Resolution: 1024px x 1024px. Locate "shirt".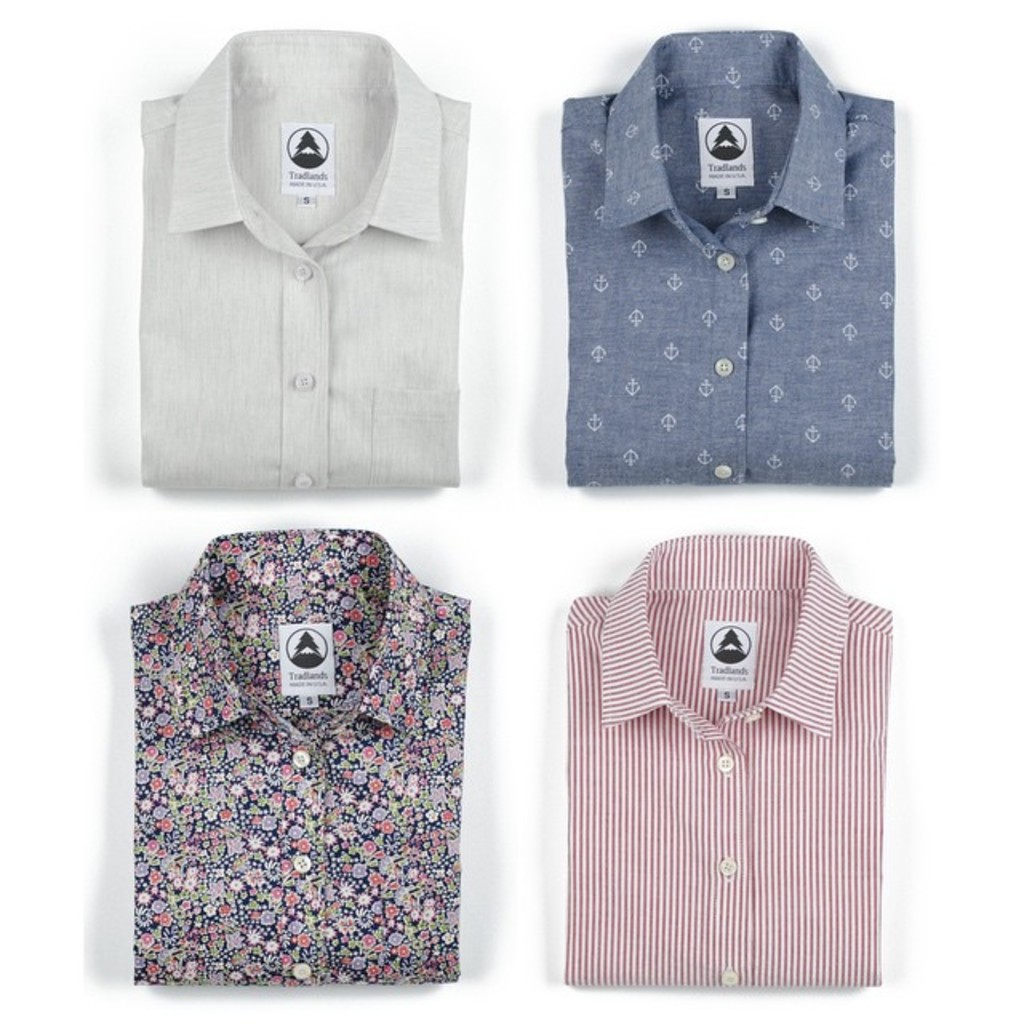
<box>126,526,475,987</box>.
